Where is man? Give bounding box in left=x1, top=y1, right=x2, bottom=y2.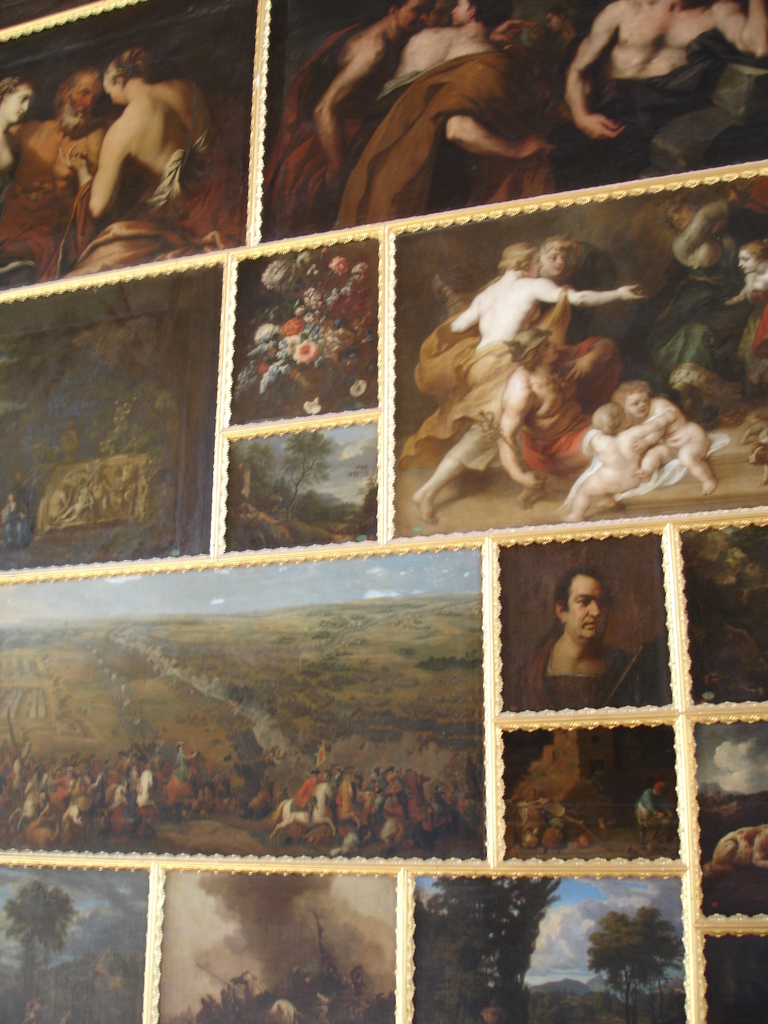
left=269, top=3, right=436, bottom=237.
